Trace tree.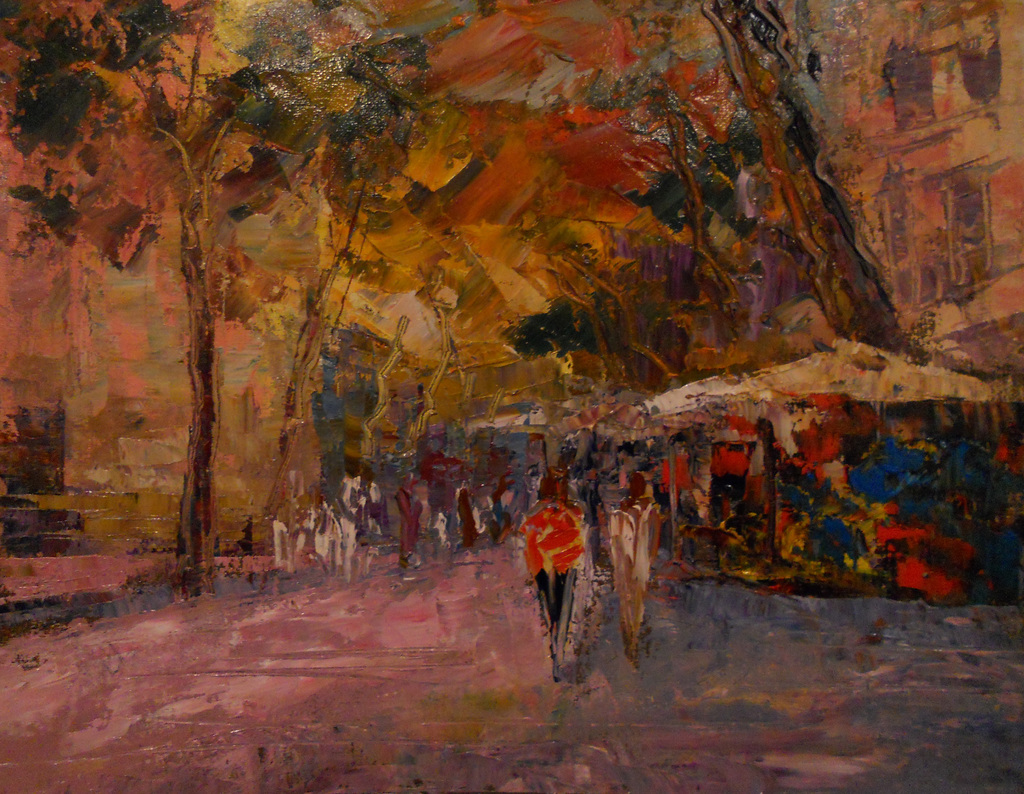
Traced to <box>0,0,437,594</box>.
